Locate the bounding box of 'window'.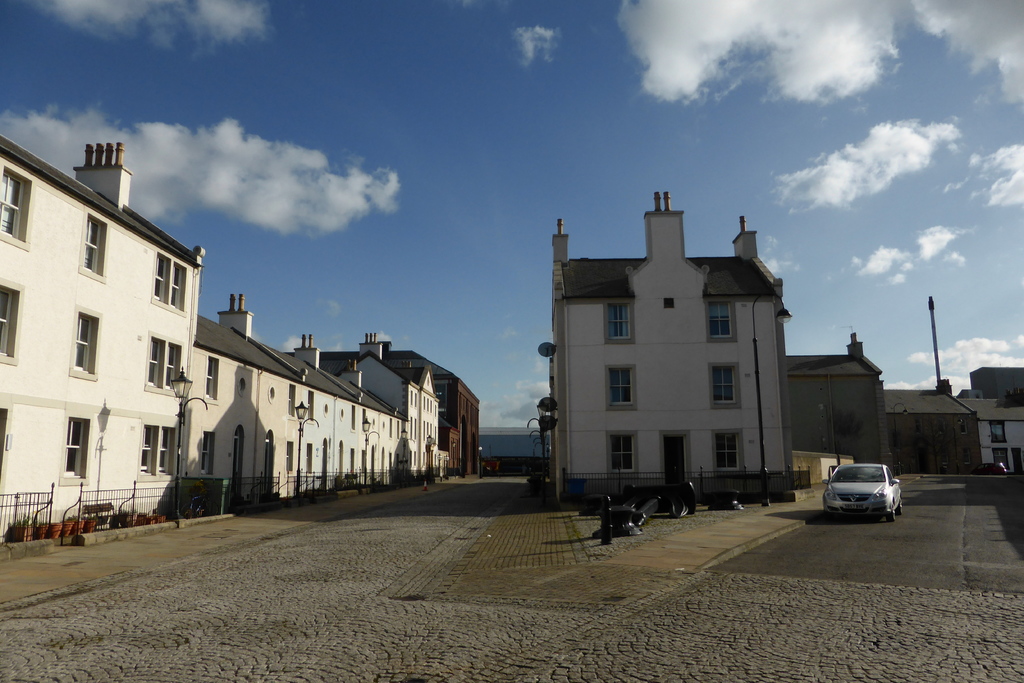
Bounding box: 349/448/356/477.
